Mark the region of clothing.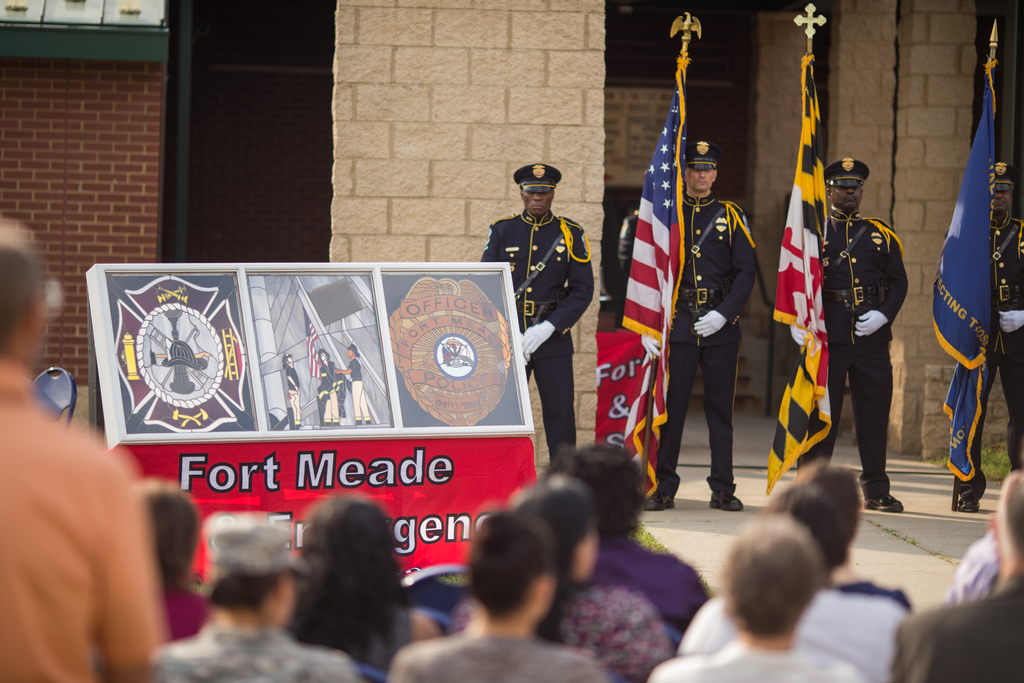
Region: [x1=3, y1=363, x2=179, y2=682].
